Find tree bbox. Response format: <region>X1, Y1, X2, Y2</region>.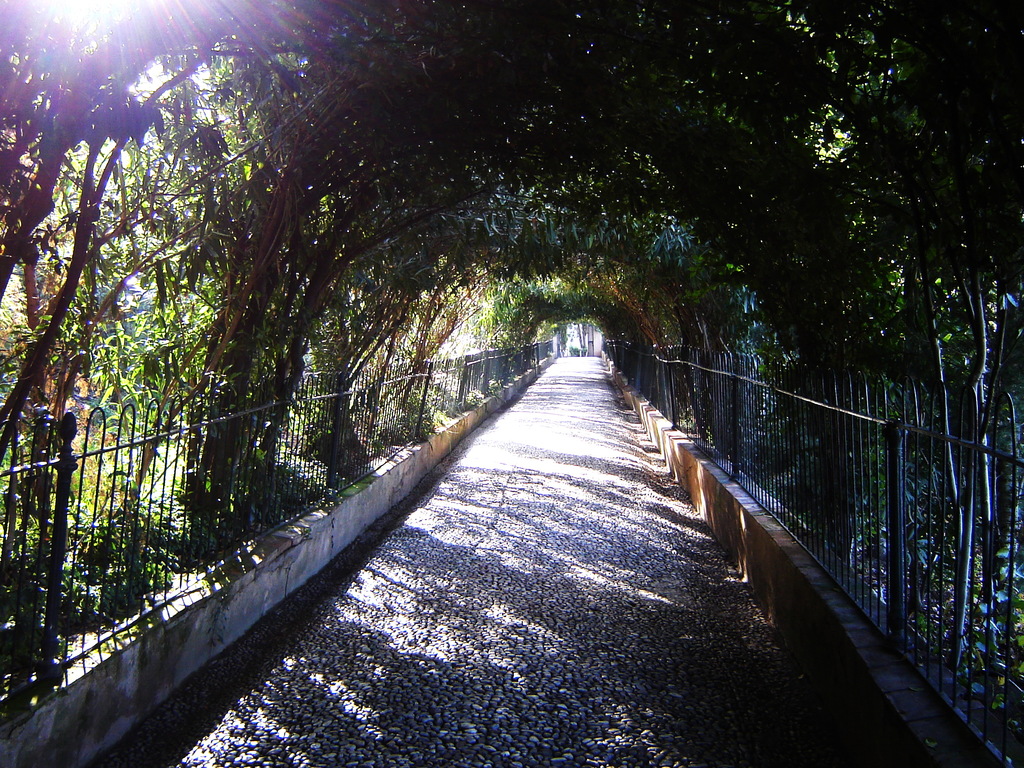
<region>512, 156, 777, 412</region>.
